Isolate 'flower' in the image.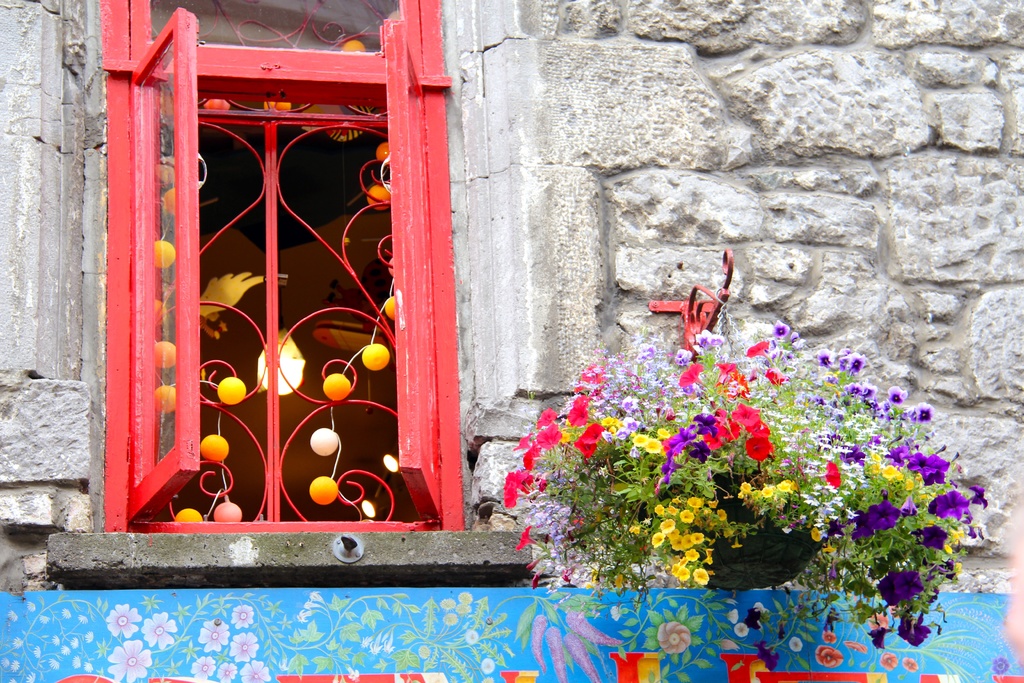
Isolated region: [197, 616, 231, 654].
